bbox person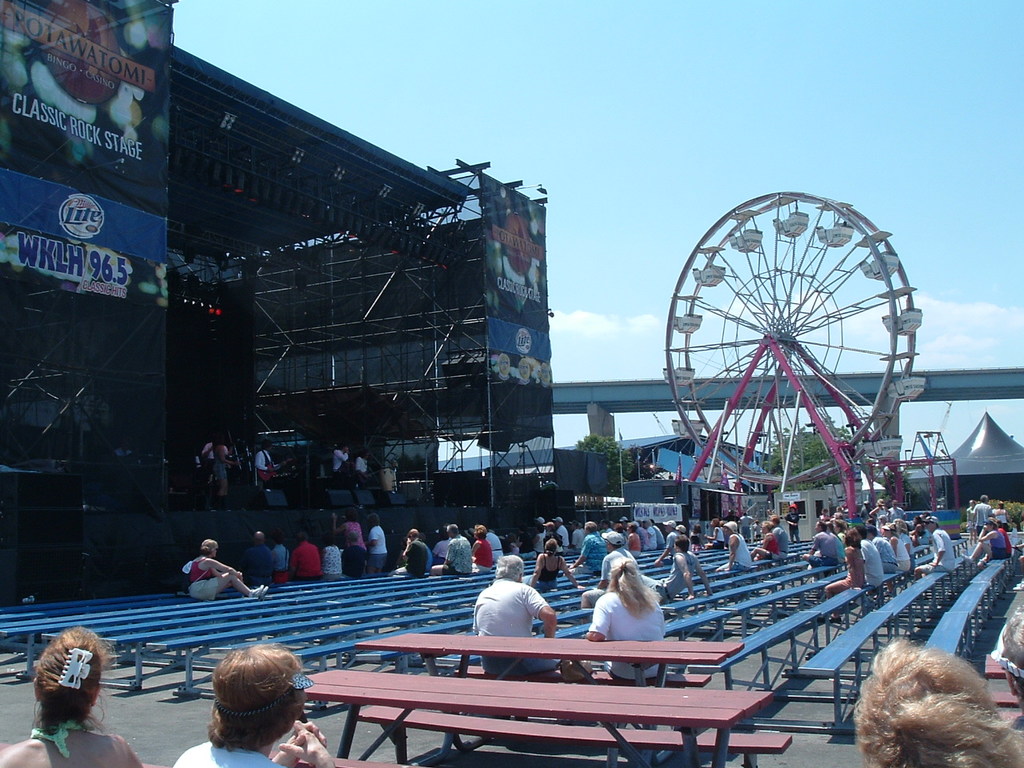
<bbox>0, 622, 138, 767</bbox>
